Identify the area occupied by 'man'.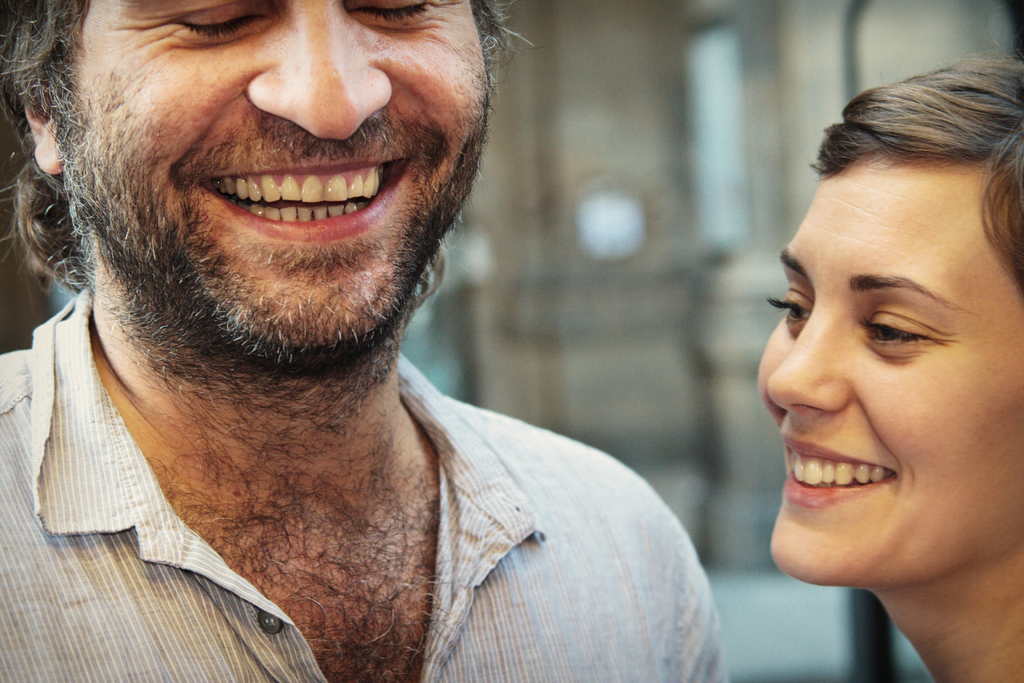
Area: 2:0:811:654.
